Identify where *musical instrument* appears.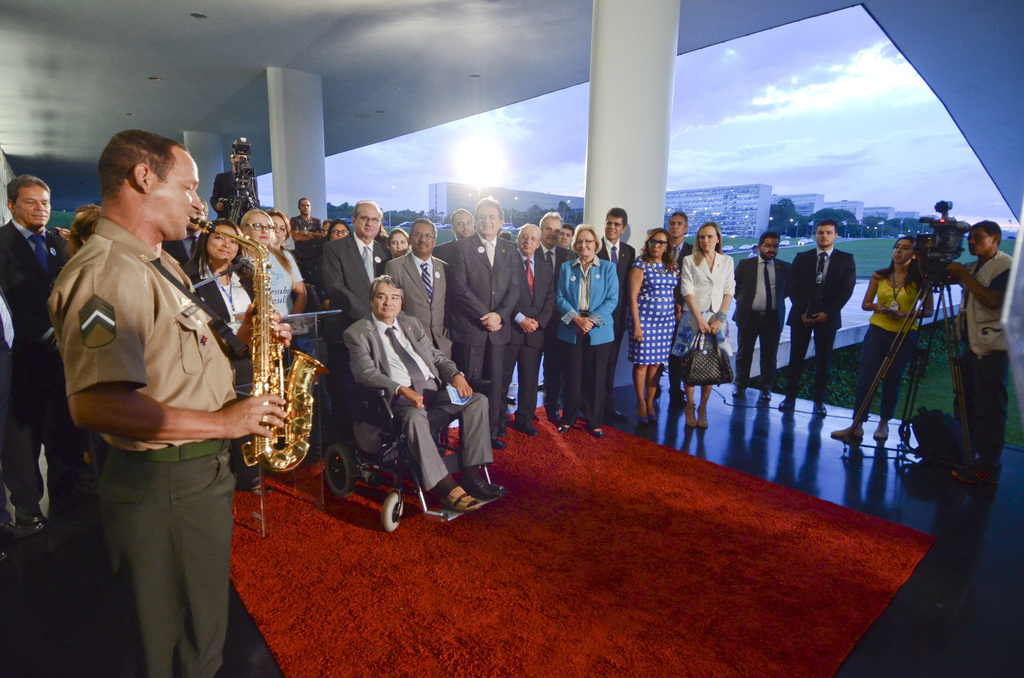
Appears at (187,248,303,497).
